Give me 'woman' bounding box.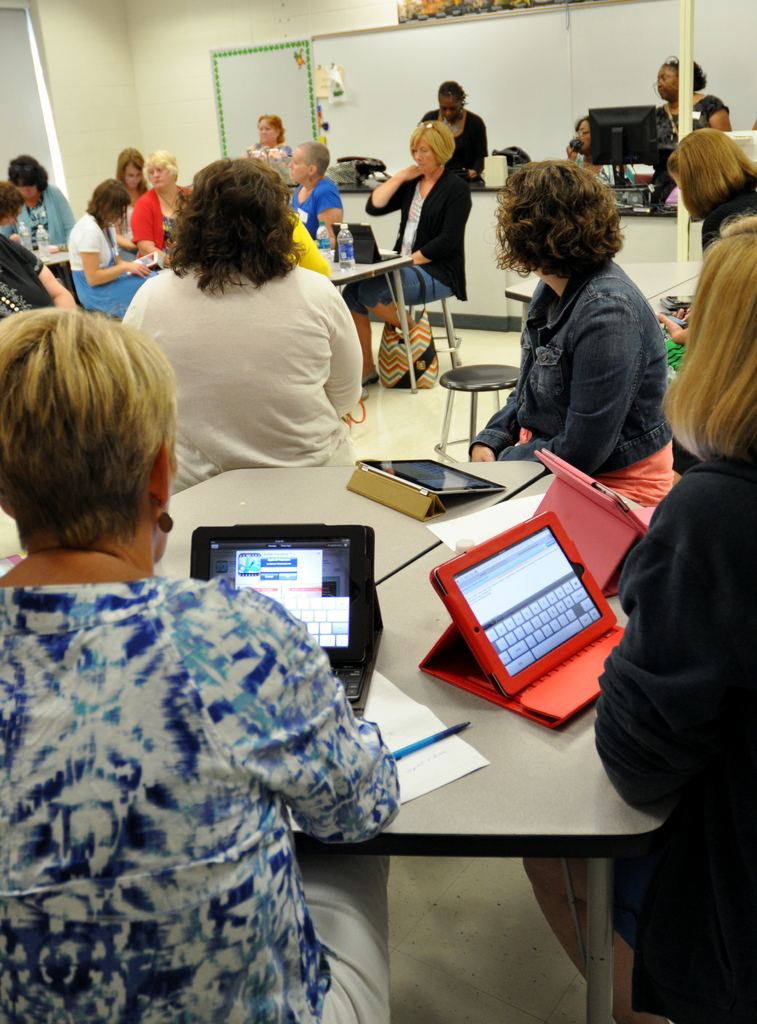
x1=9 y1=156 x2=76 y2=256.
